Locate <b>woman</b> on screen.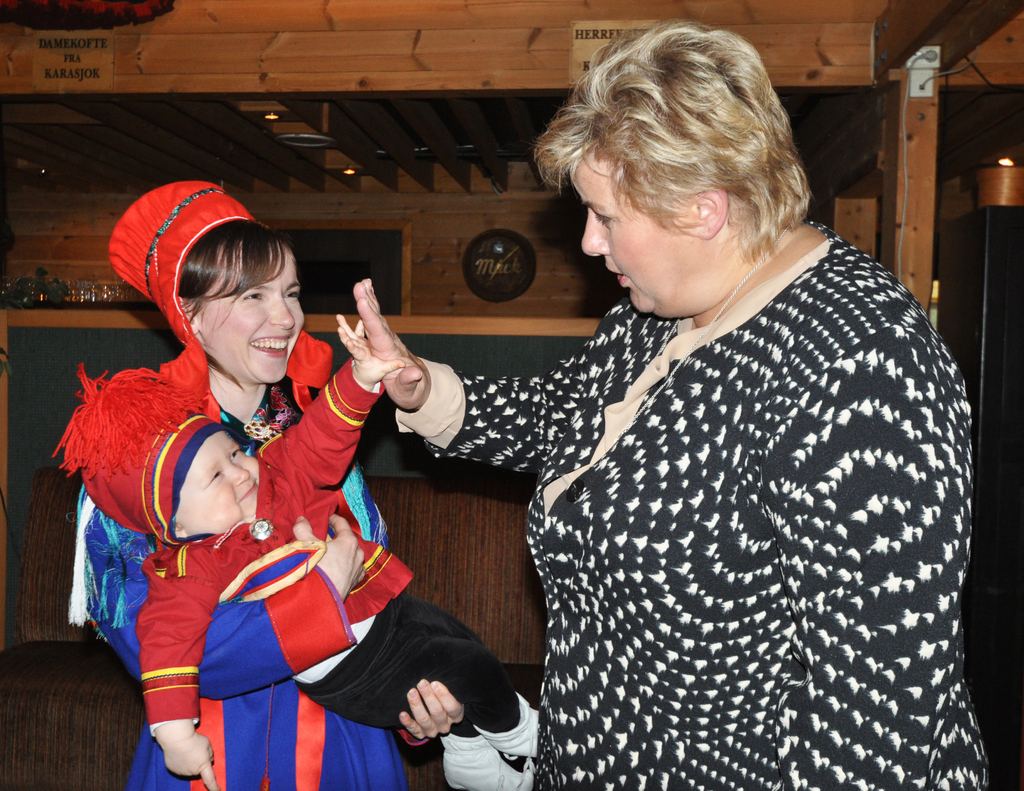
On screen at {"left": 372, "top": 40, "right": 973, "bottom": 790}.
